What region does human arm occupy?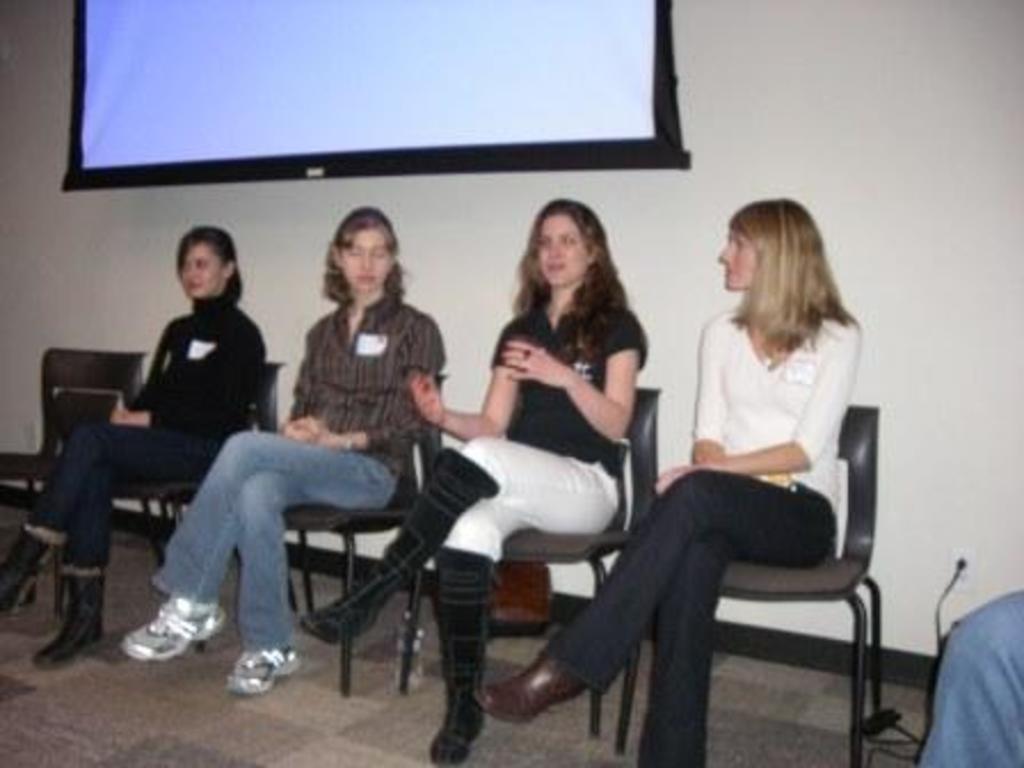
(498,343,642,432).
